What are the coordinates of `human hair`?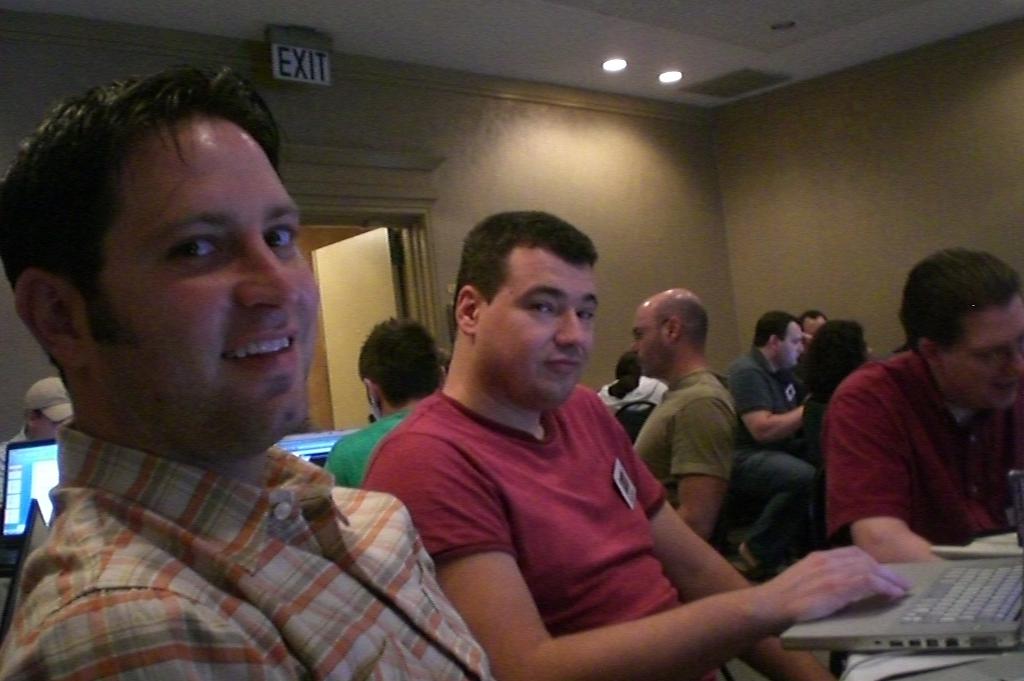
607, 350, 644, 399.
